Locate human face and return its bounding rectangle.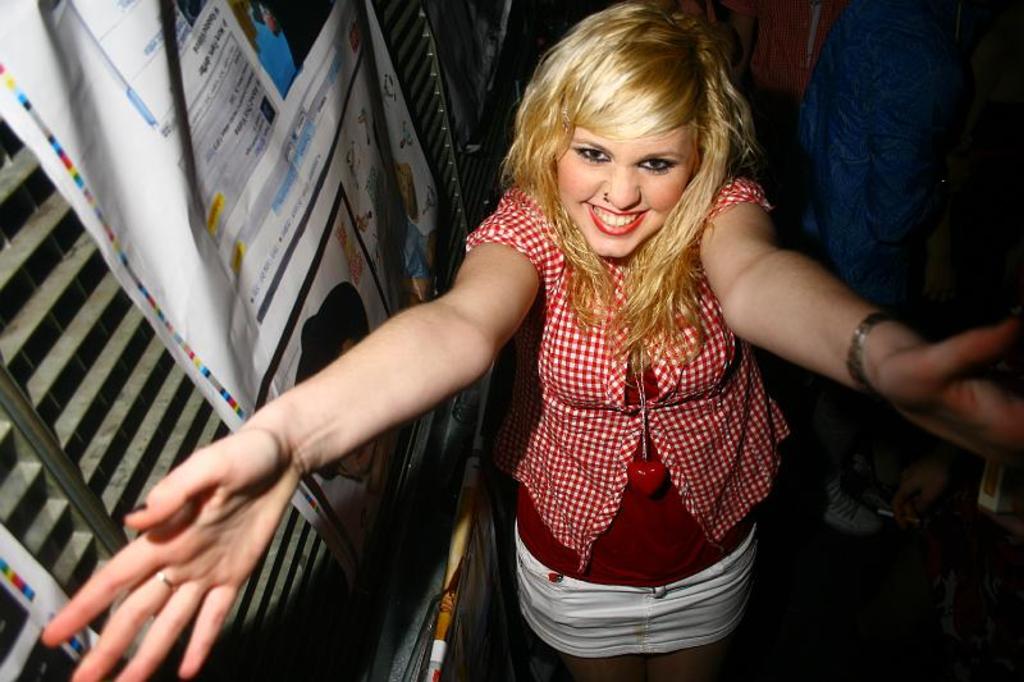
region(554, 124, 692, 260).
